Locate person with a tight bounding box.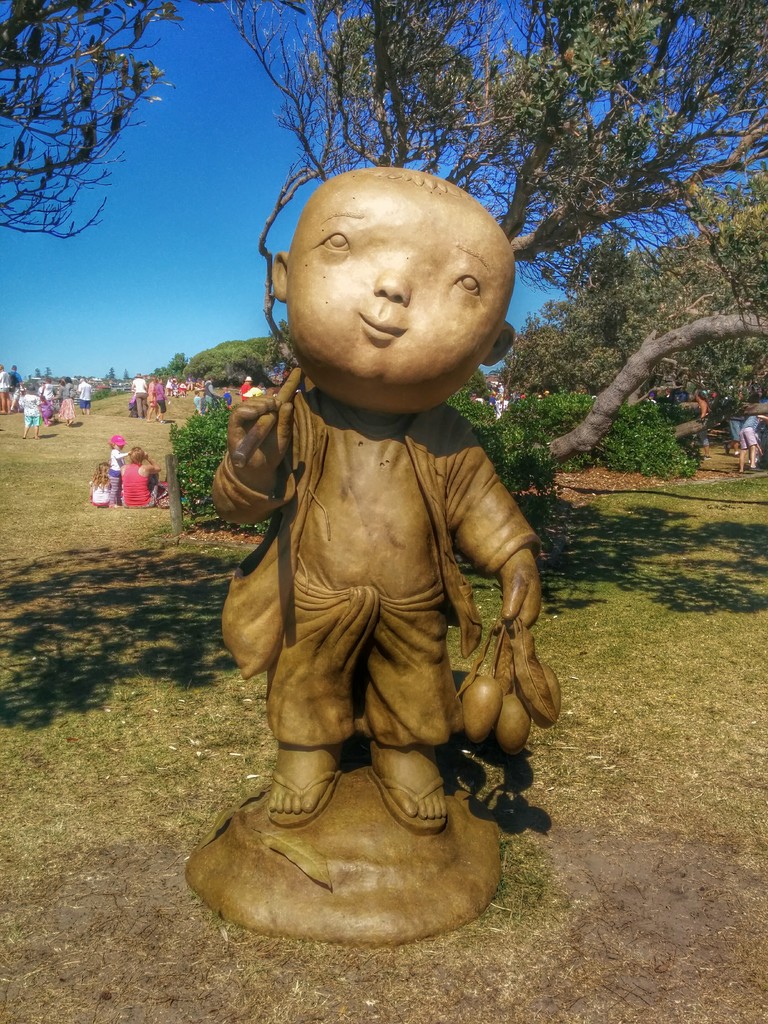
box(153, 376, 168, 421).
